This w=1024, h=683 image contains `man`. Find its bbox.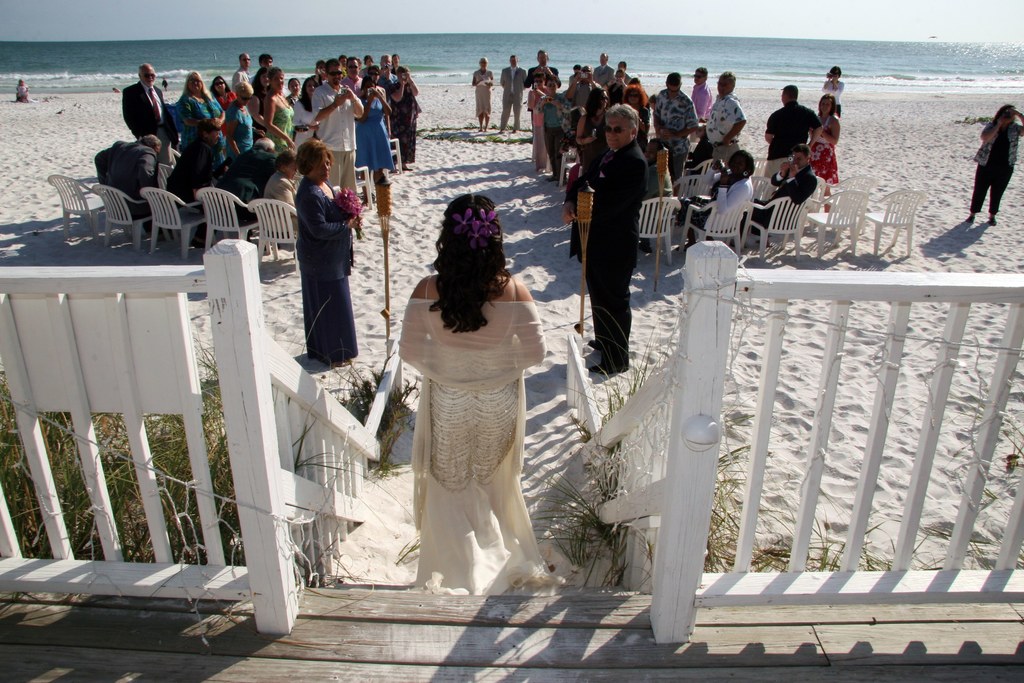
<box>215,135,280,243</box>.
